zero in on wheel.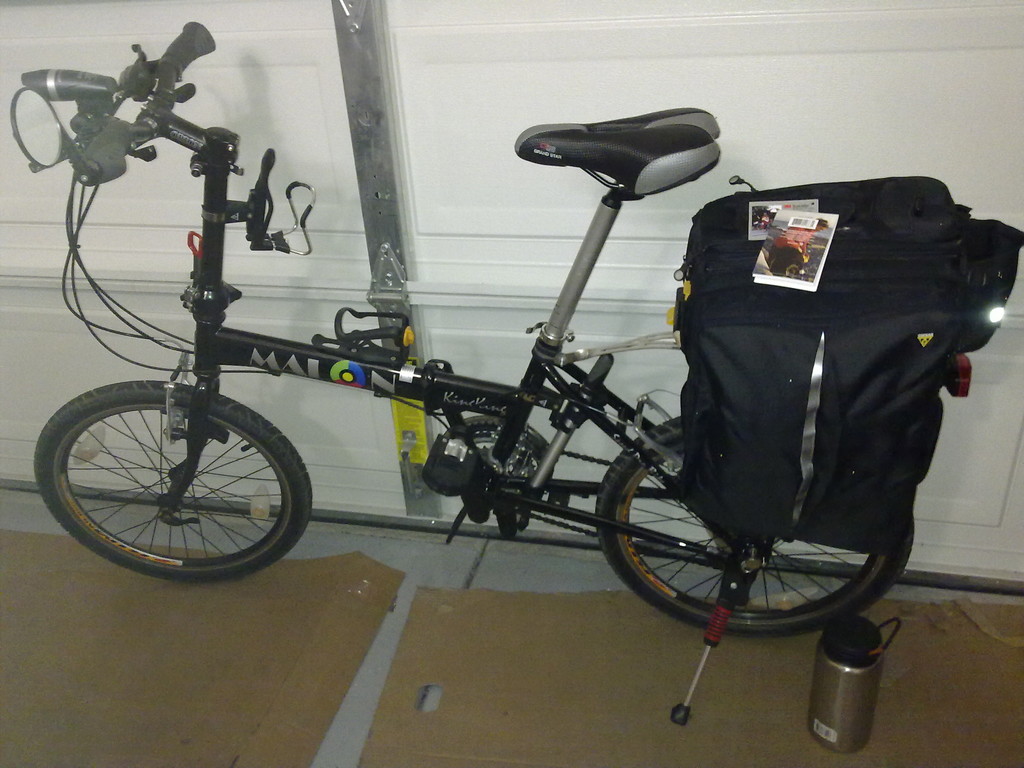
Zeroed in: locate(592, 417, 915, 638).
